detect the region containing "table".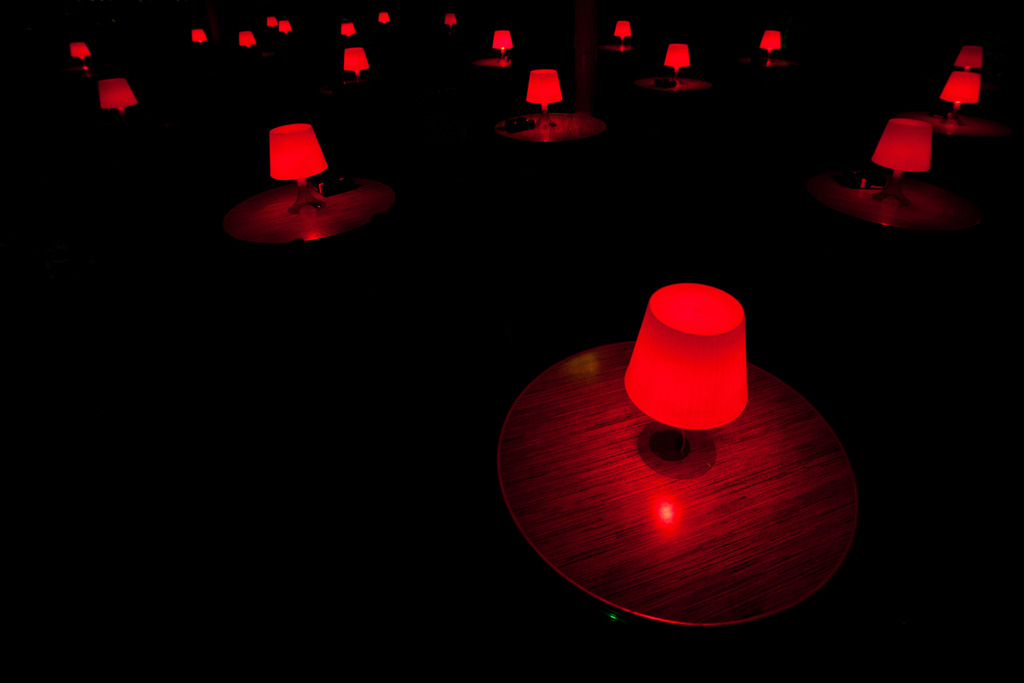
bbox=(648, 75, 705, 118).
